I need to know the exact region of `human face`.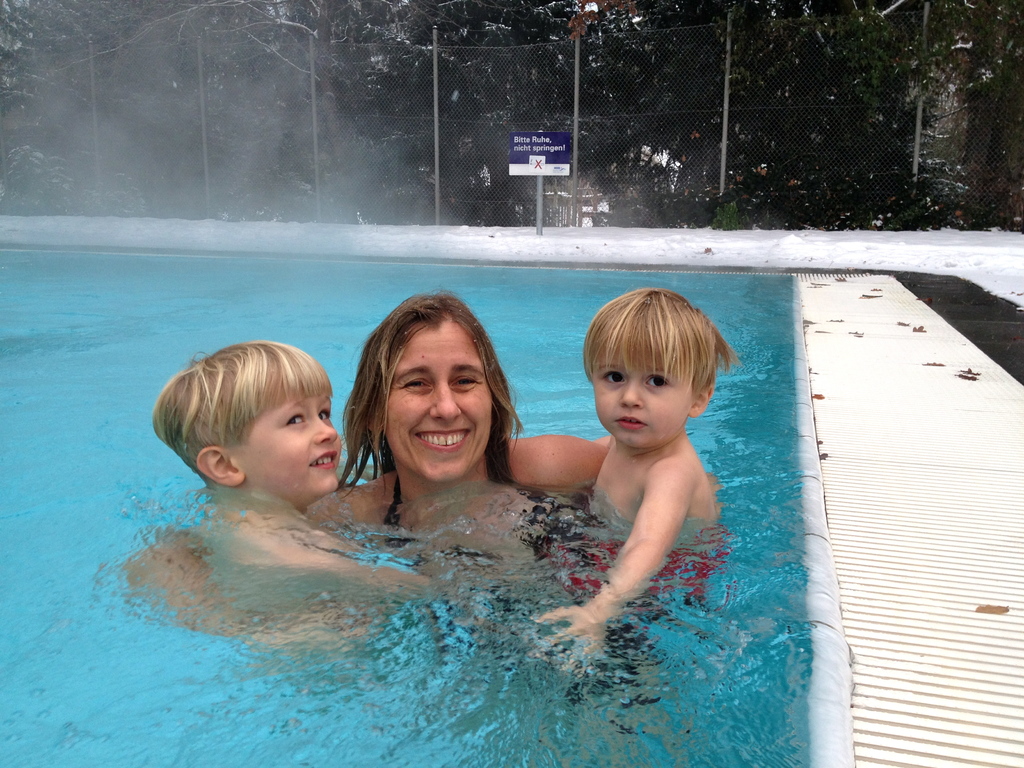
Region: <bbox>381, 312, 492, 487</bbox>.
